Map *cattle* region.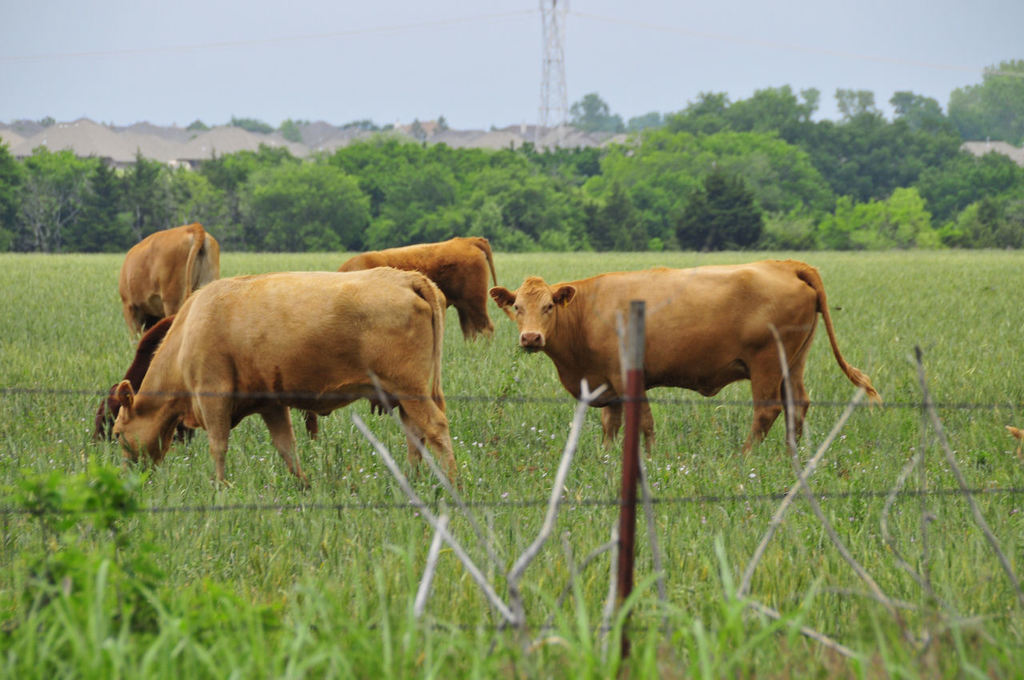
Mapped to bbox=(118, 223, 218, 347).
